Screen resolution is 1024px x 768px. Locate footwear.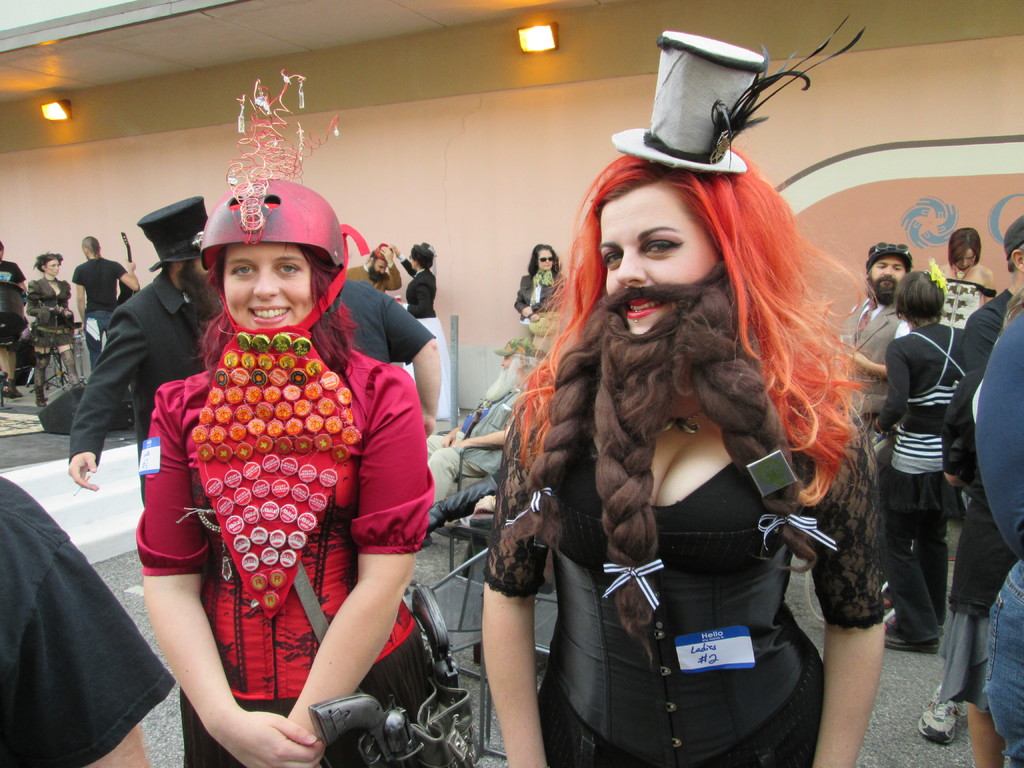
884,611,941,651.
